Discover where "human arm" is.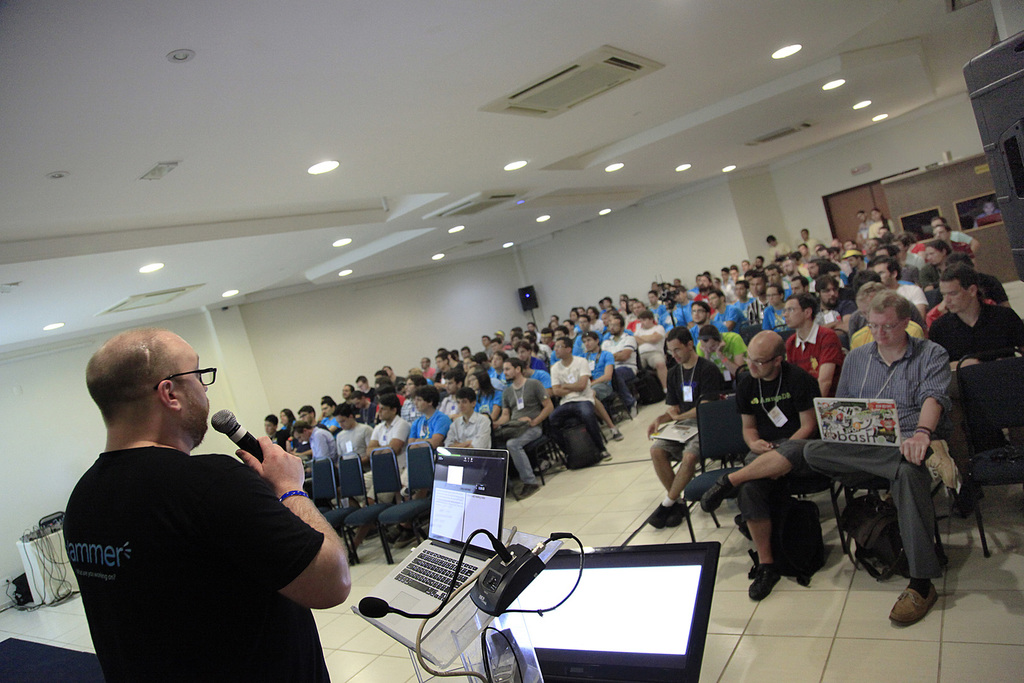
Discovered at 715/329/747/376.
